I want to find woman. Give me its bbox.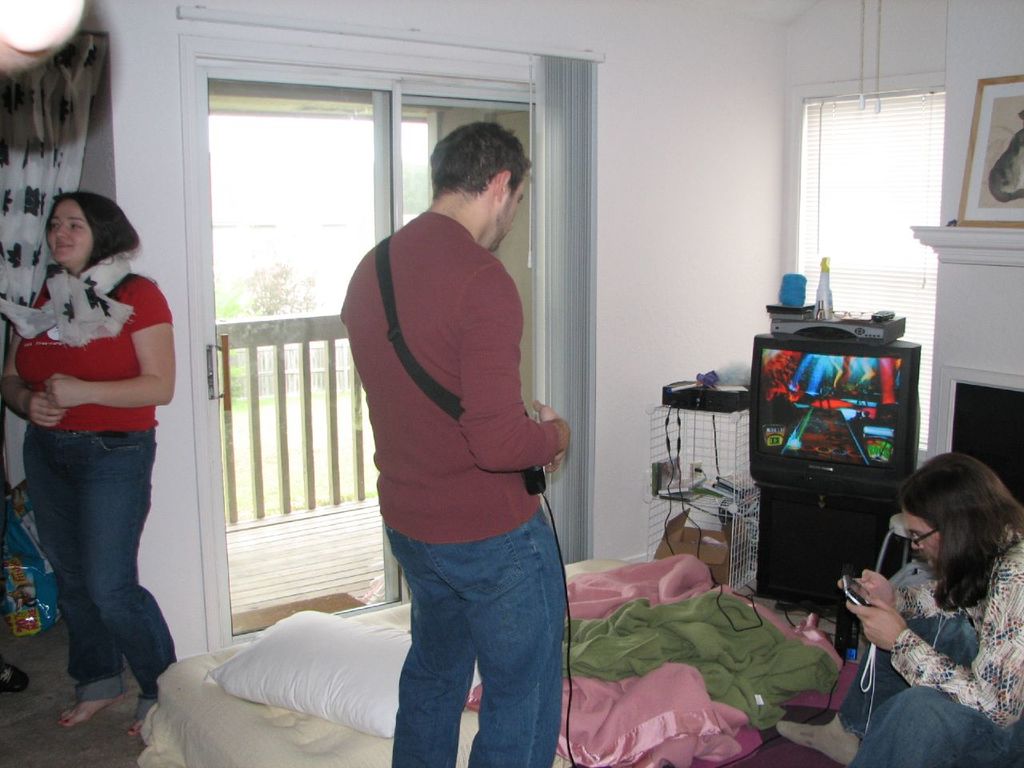
[3,163,187,722].
